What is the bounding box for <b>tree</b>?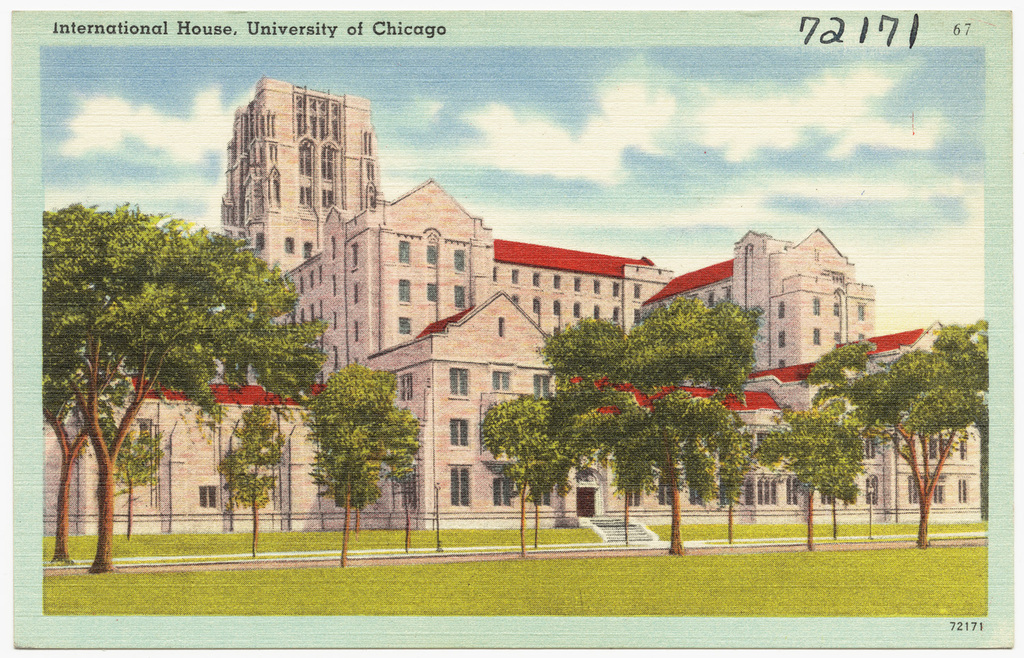
223 399 284 554.
